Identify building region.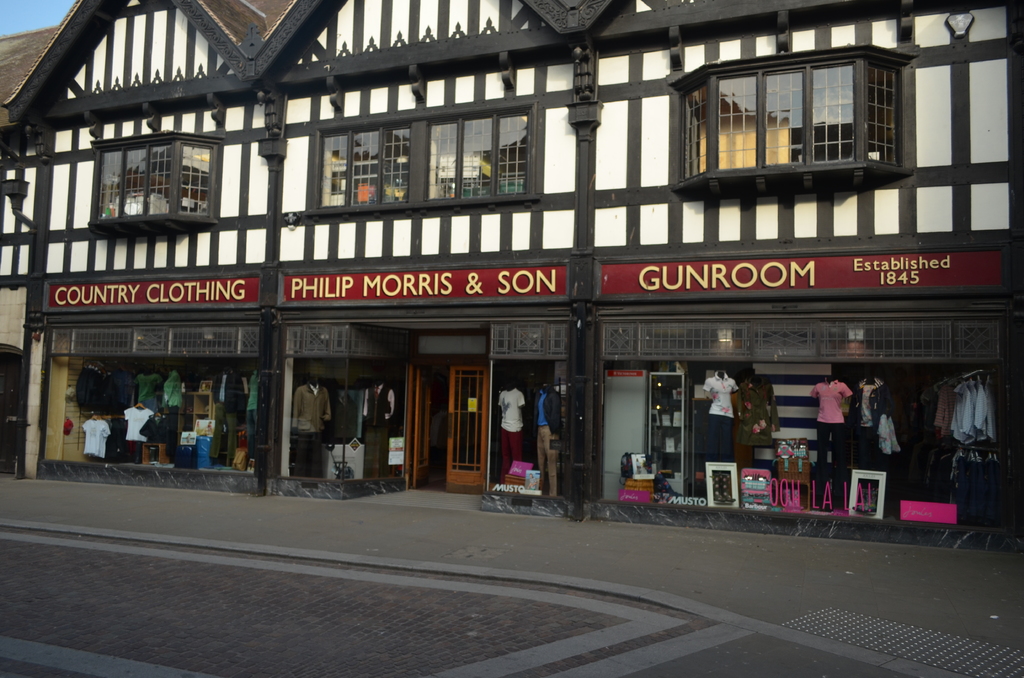
Region: <bbox>1, 27, 58, 355</bbox>.
